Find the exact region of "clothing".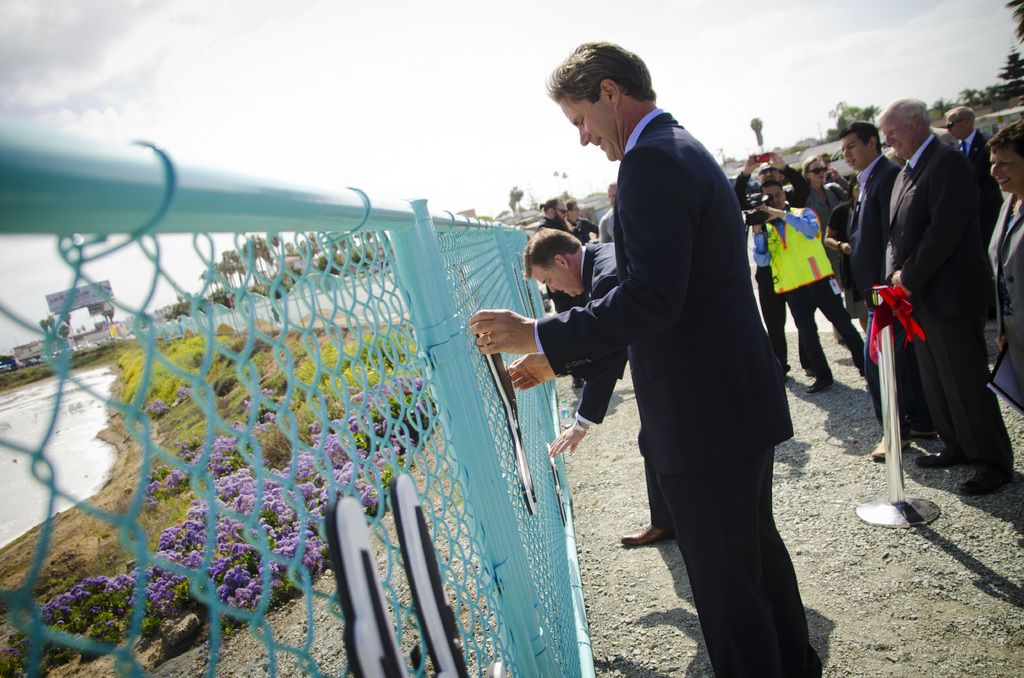
Exact region: box=[755, 198, 820, 385].
